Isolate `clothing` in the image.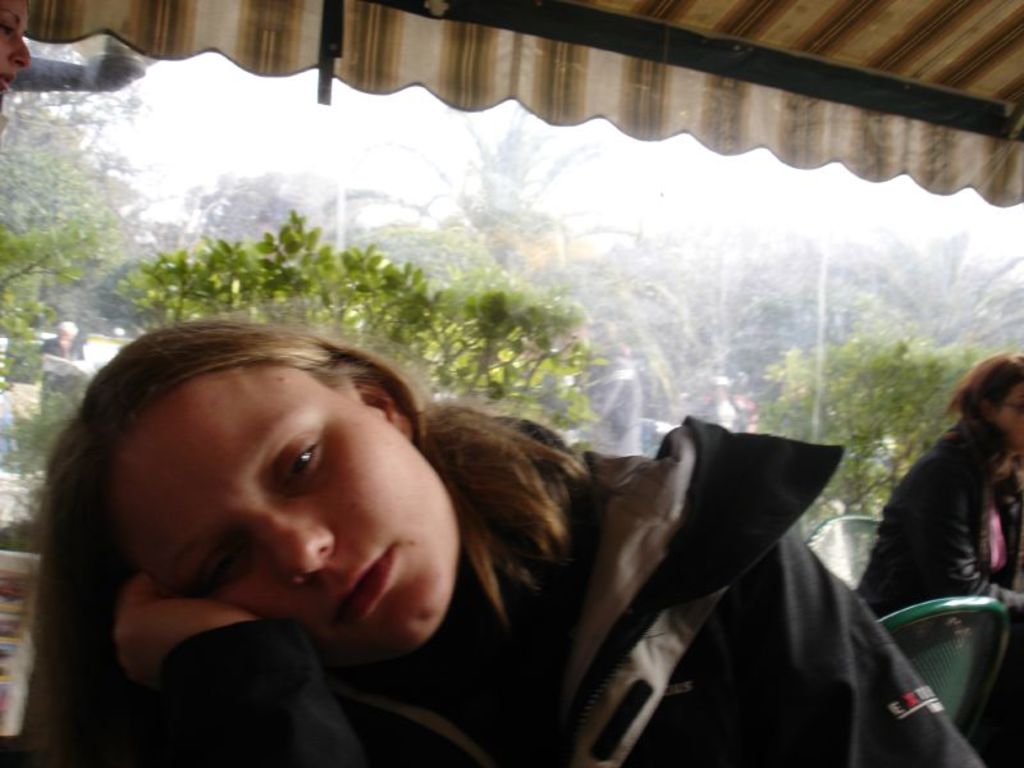
Isolated region: 858,419,1023,621.
